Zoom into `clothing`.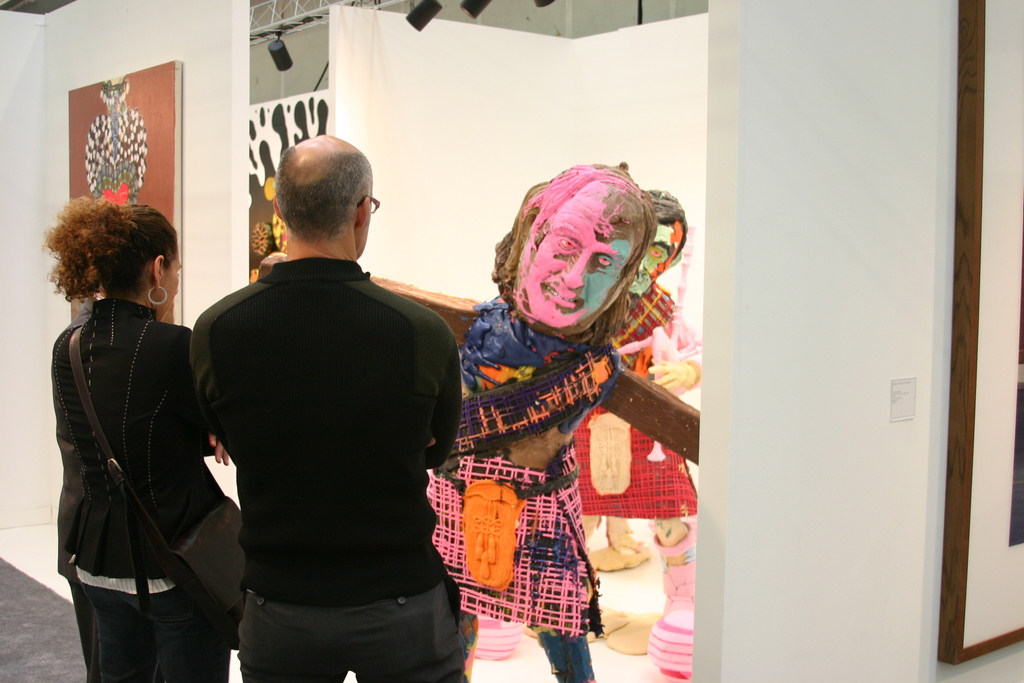
Zoom target: box(40, 306, 237, 677).
